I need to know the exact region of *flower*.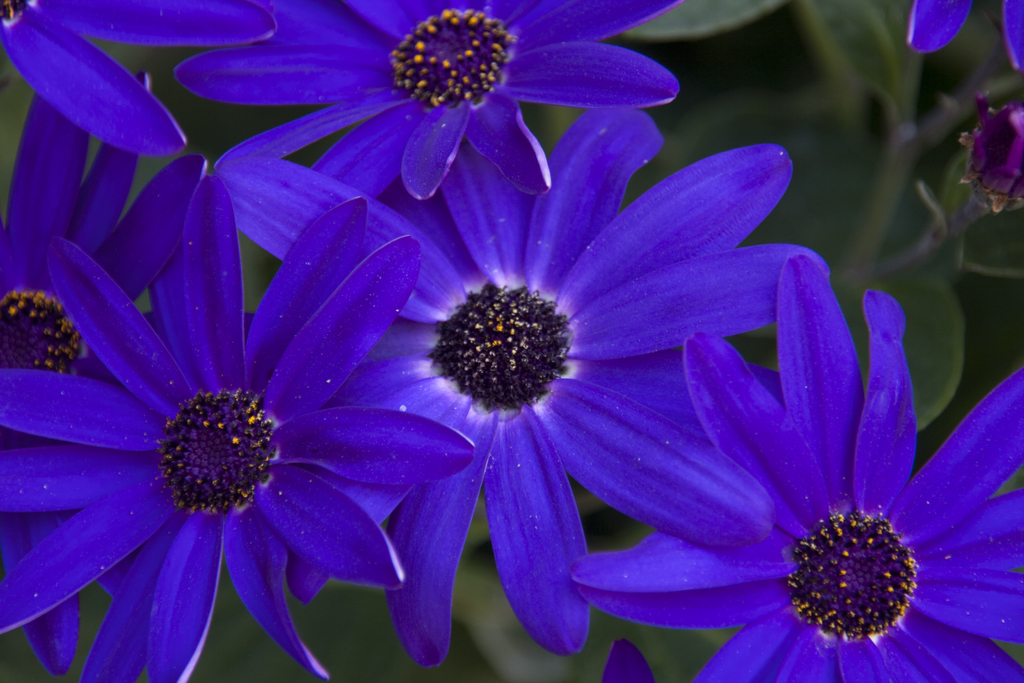
Region: {"left": 169, "top": 0, "right": 681, "bottom": 194}.
